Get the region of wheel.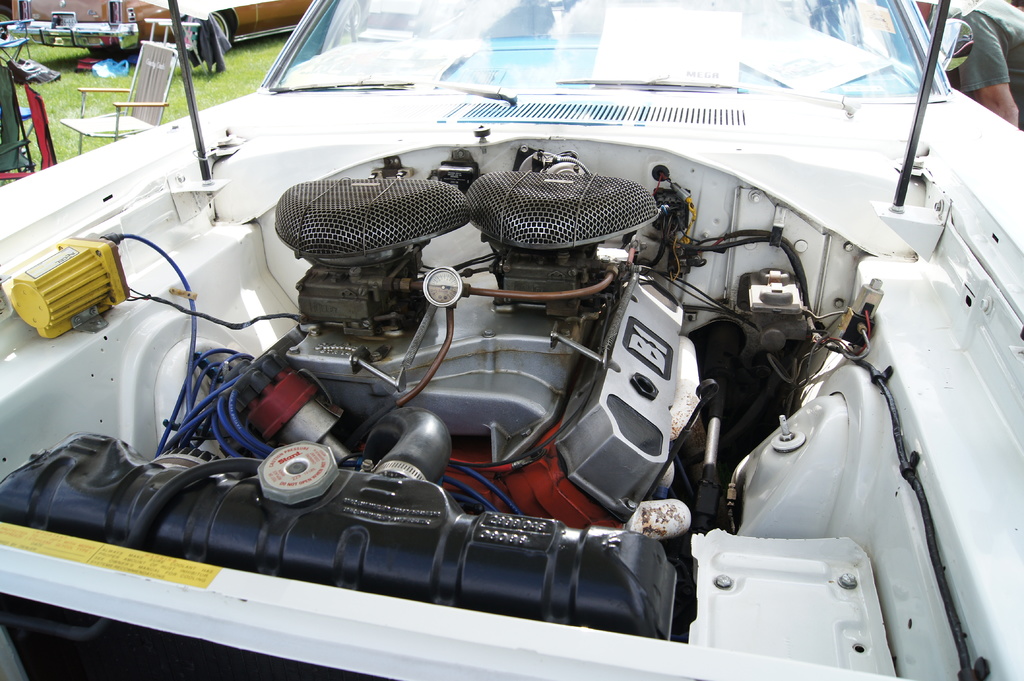
detection(196, 12, 237, 44).
